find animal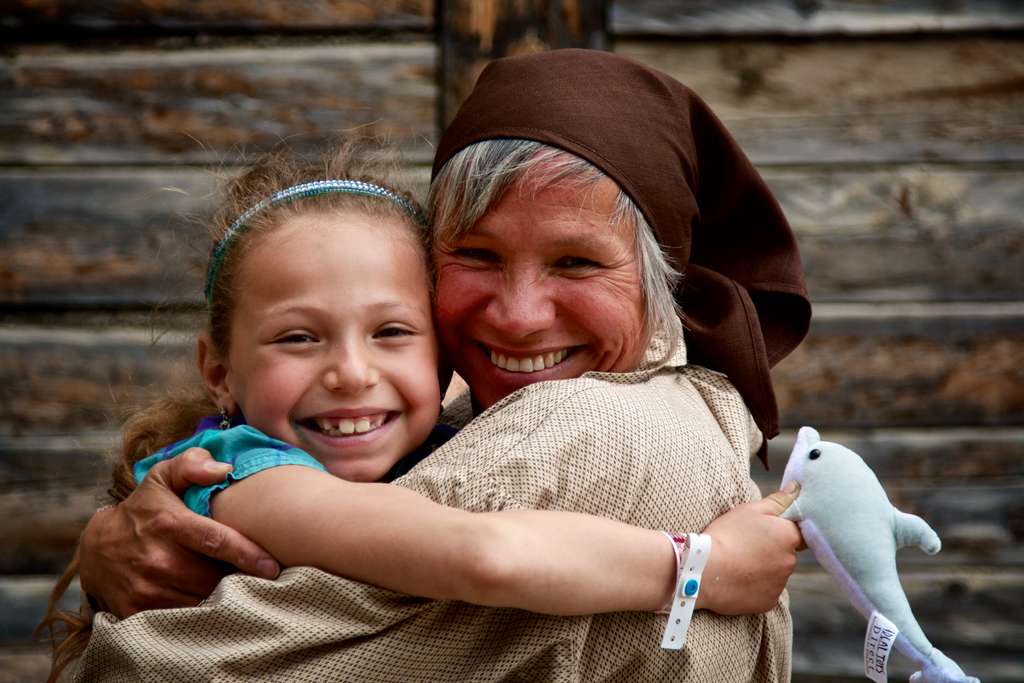
x1=780, y1=425, x2=984, y2=682
